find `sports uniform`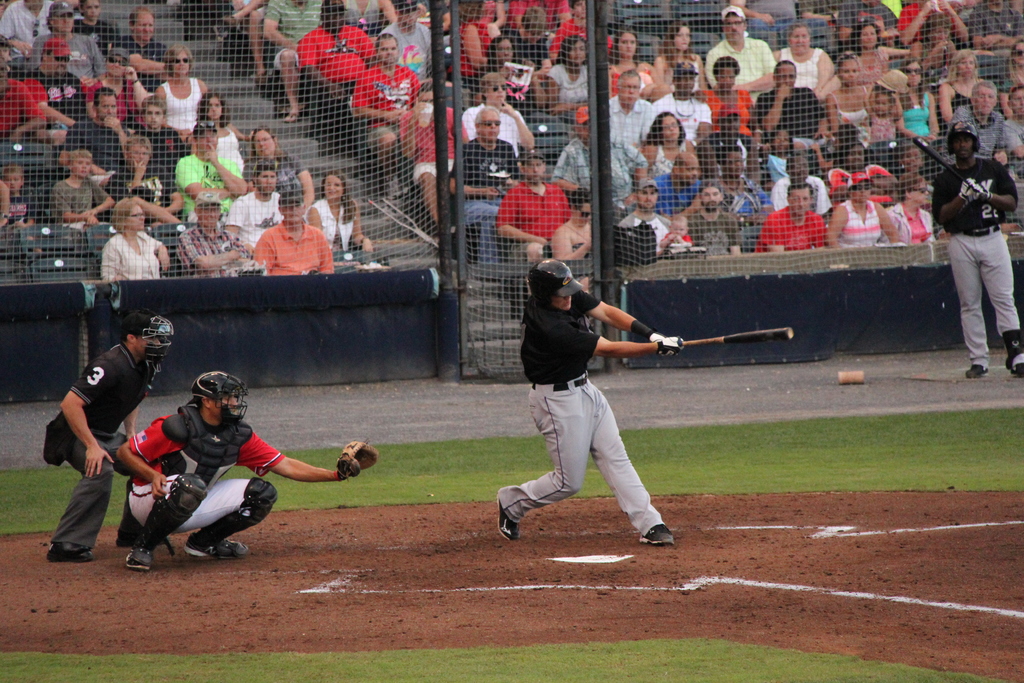
bbox=(47, 313, 173, 562)
